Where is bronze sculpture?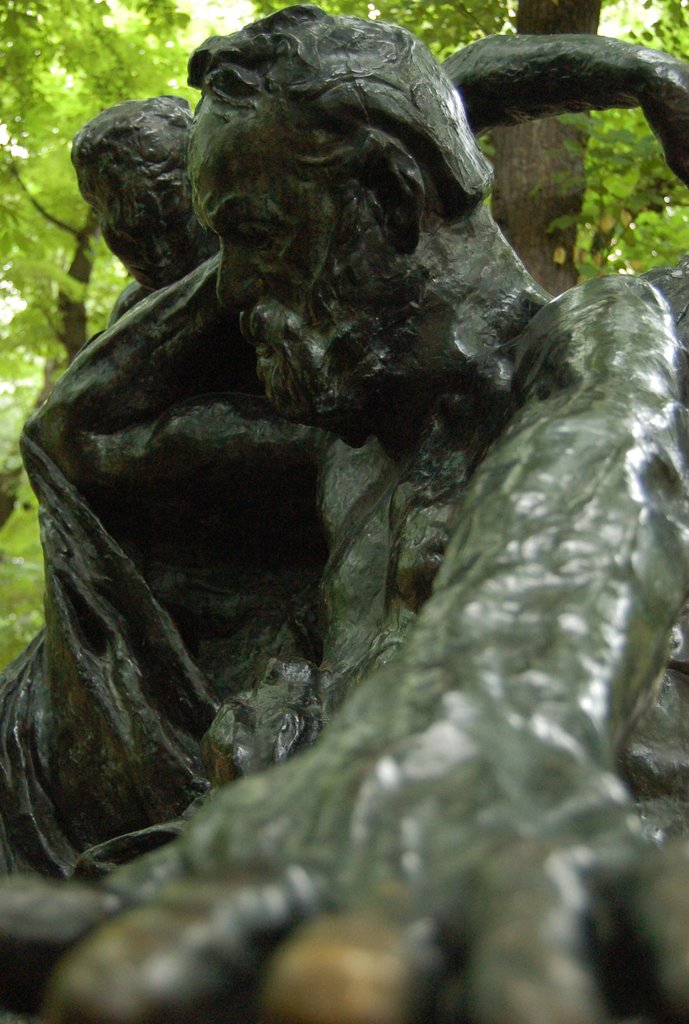
0/9/646/941.
